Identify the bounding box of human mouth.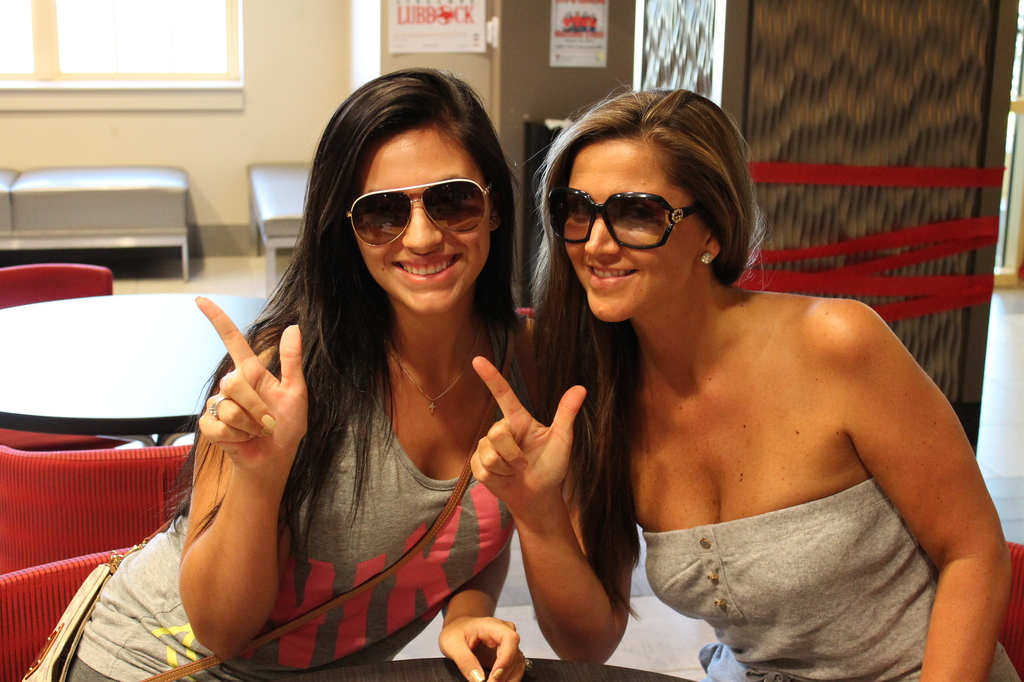
{"left": 582, "top": 262, "right": 647, "bottom": 295}.
